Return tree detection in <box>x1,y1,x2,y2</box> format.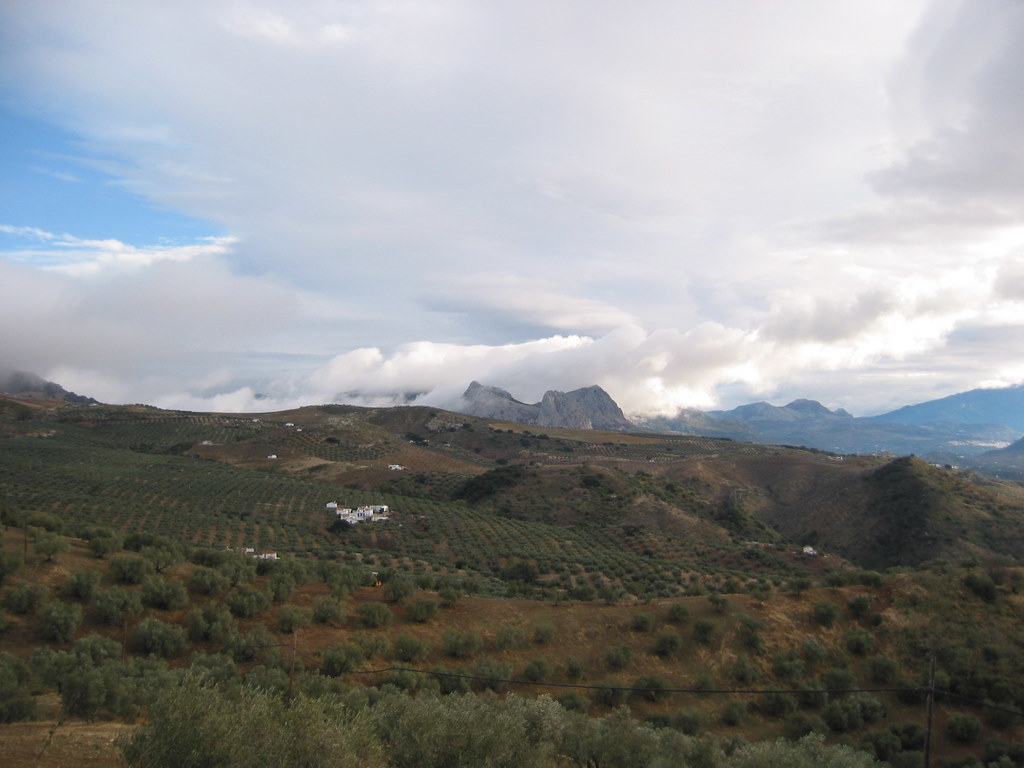
<box>51,604,83,639</box>.
